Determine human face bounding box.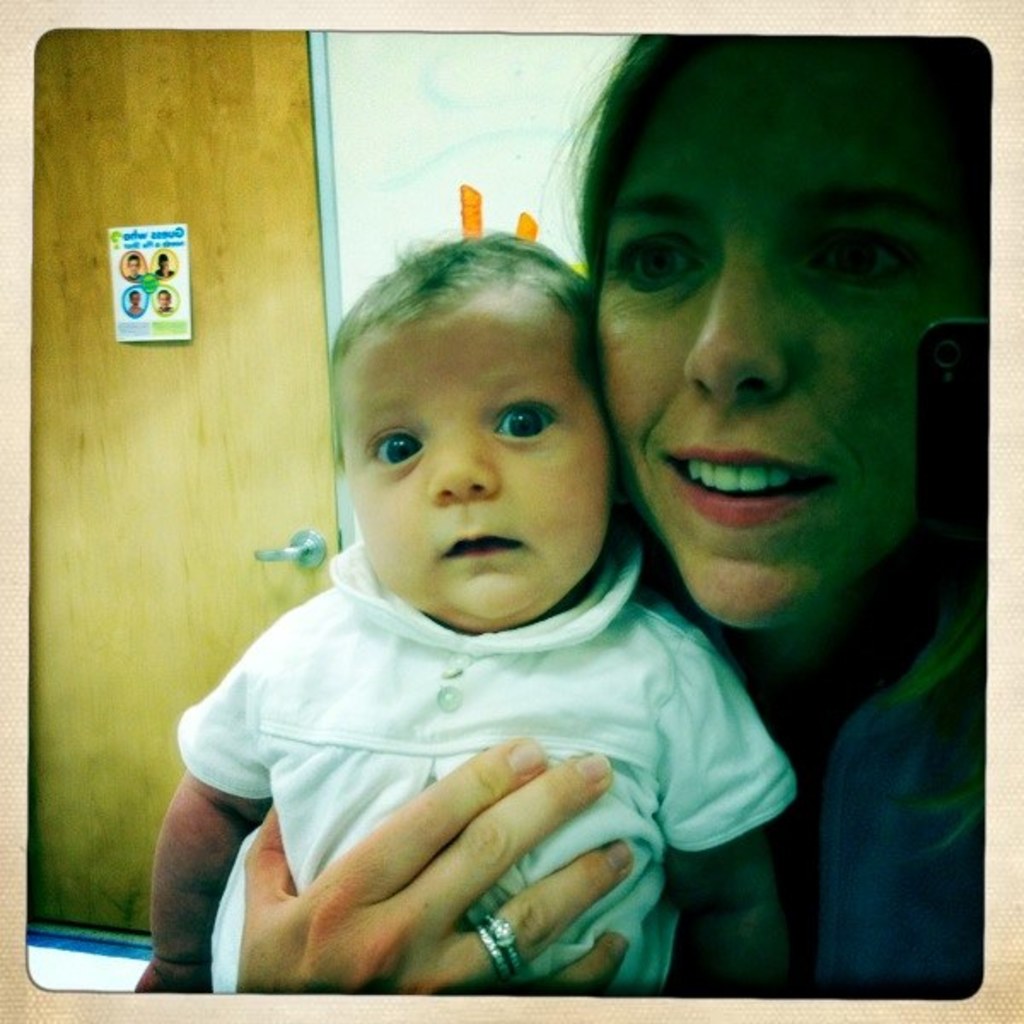
Determined: {"x1": 343, "y1": 311, "x2": 613, "y2": 630}.
